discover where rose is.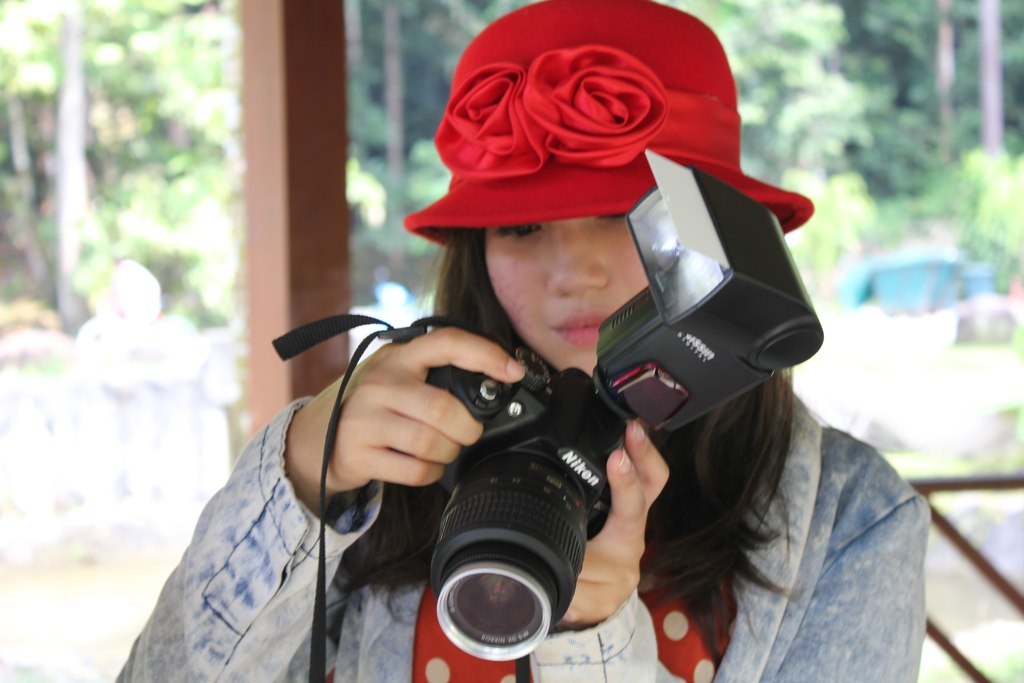
Discovered at BBox(519, 42, 671, 167).
